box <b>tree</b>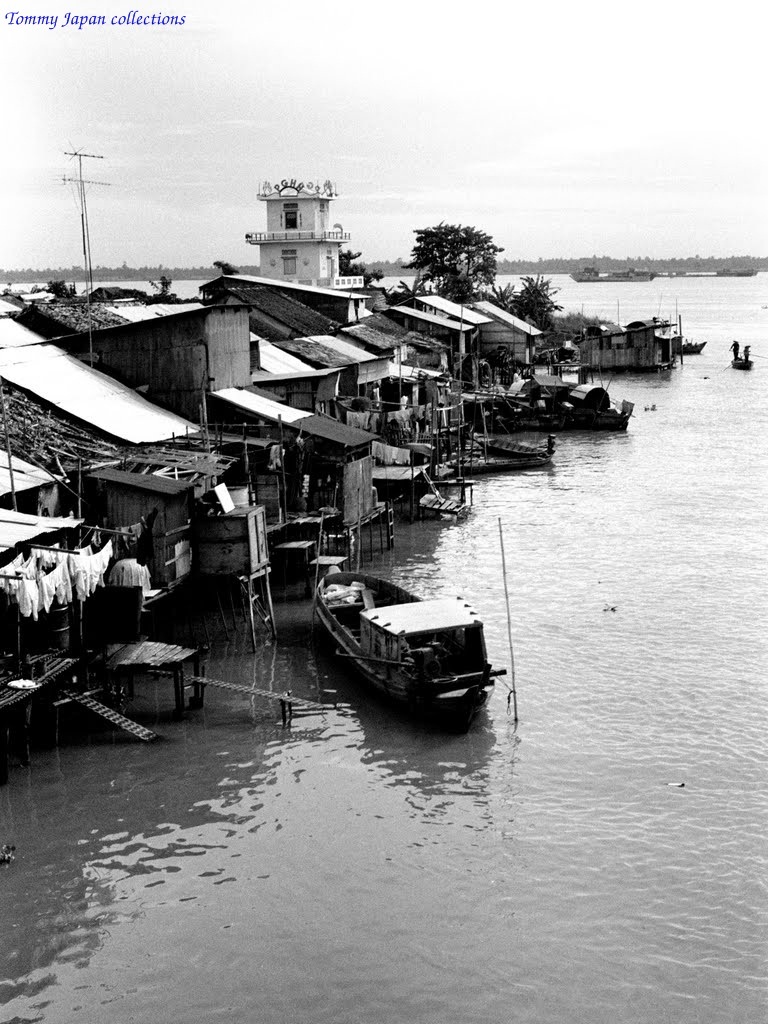
{"left": 411, "top": 206, "right": 528, "bottom": 292}
